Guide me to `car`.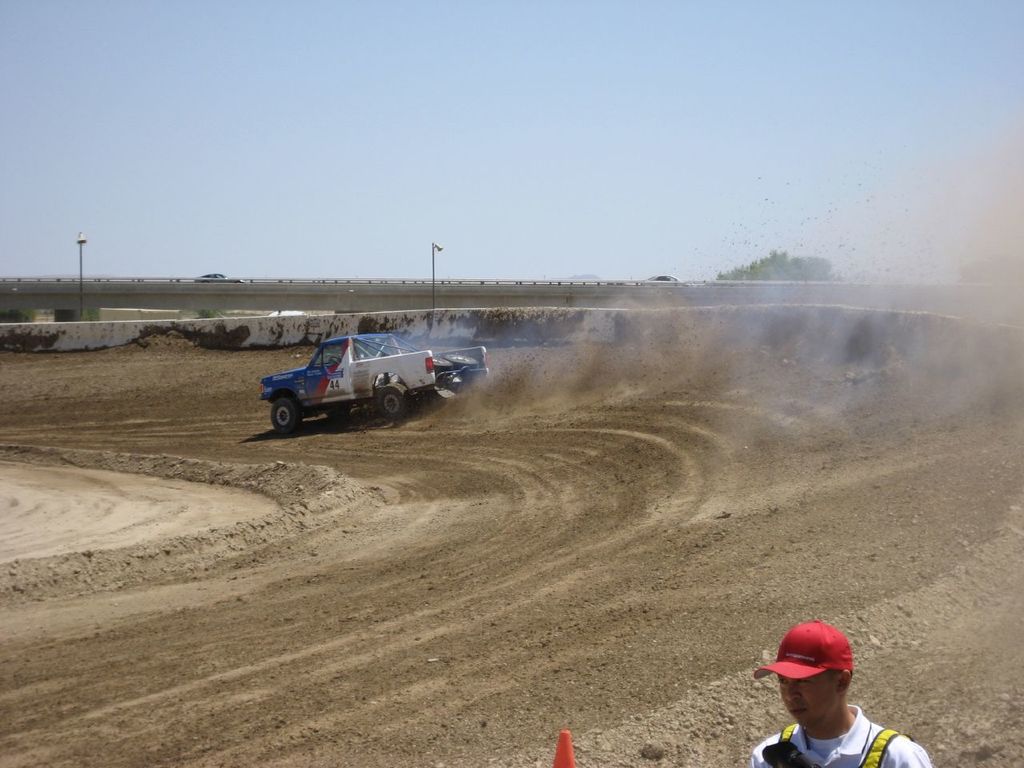
Guidance: locate(638, 273, 688, 288).
